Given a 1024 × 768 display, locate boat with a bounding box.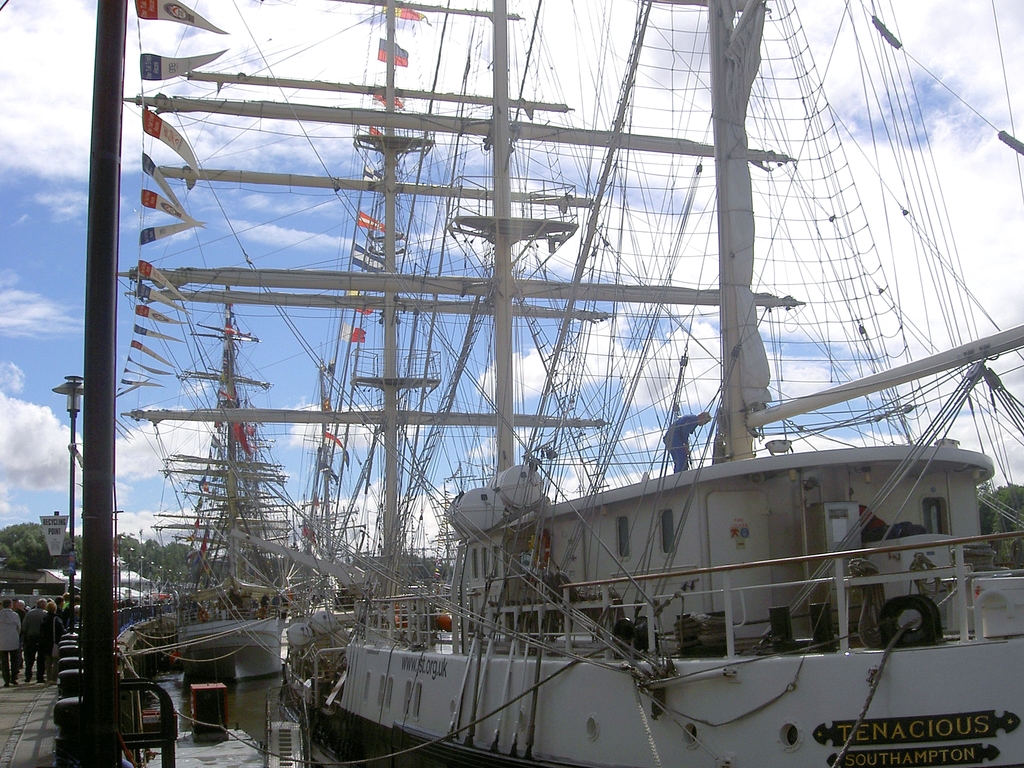
Located: detection(50, 8, 1023, 767).
